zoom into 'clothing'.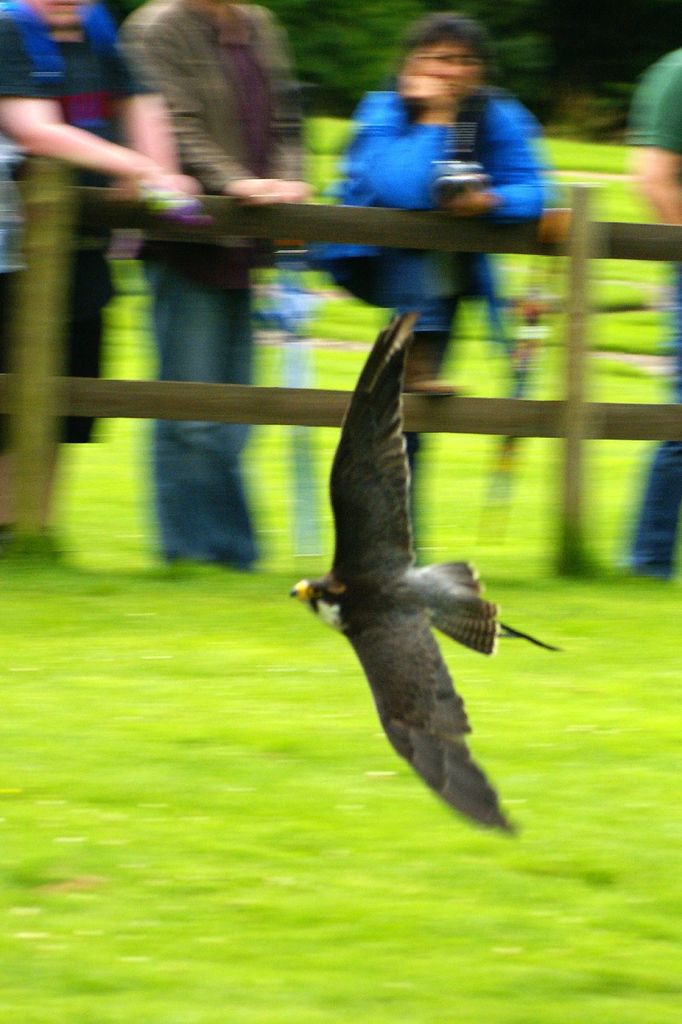
Zoom target: {"x1": 104, "y1": 6, "x2": 315, "y2": 195}.
